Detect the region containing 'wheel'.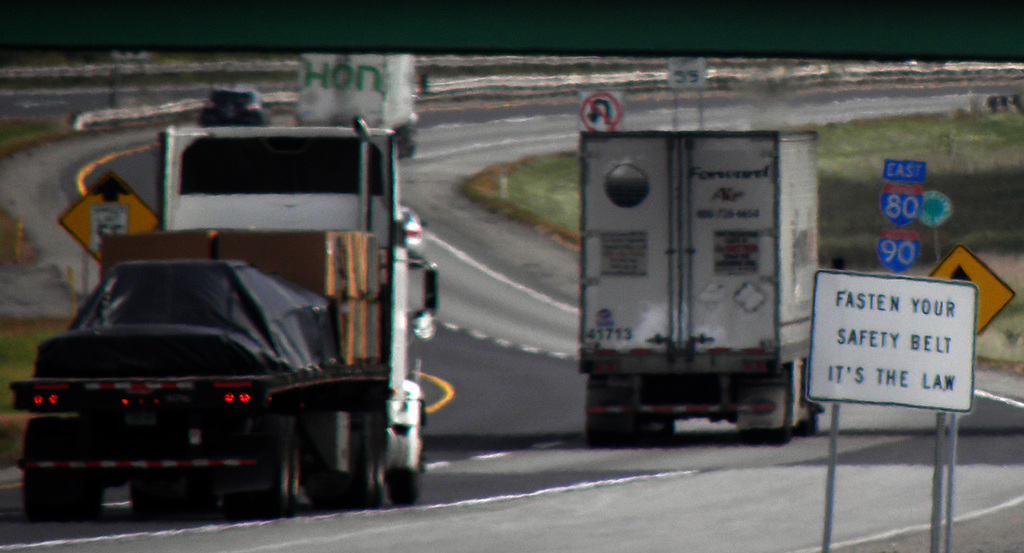
160,478,197,523.
